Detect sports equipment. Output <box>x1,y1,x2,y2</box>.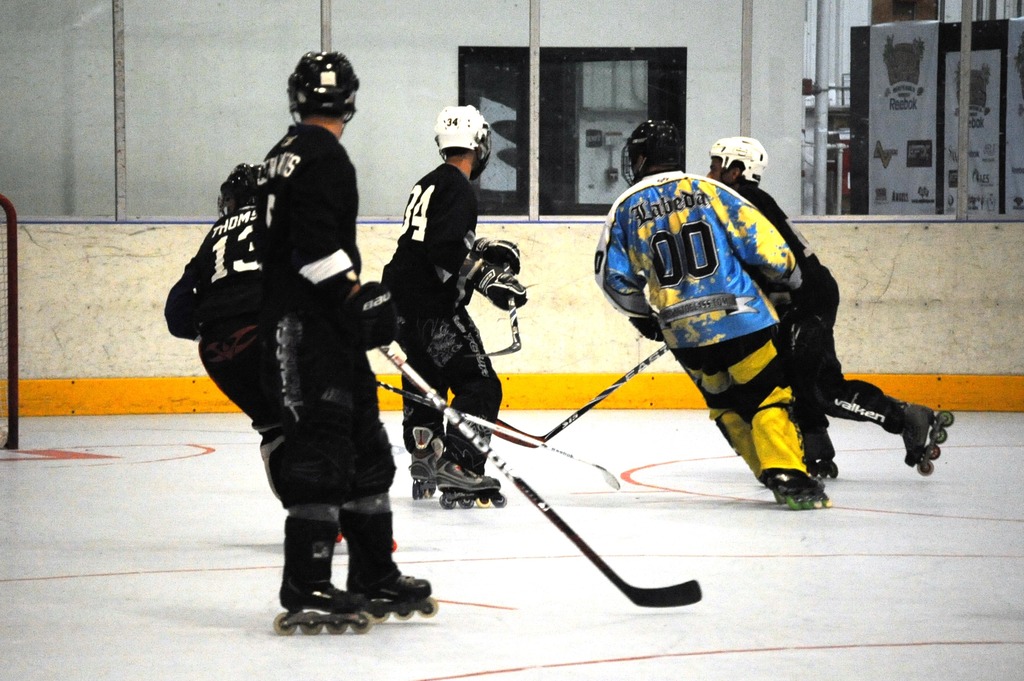
<box>488,302,522,360</box>.
